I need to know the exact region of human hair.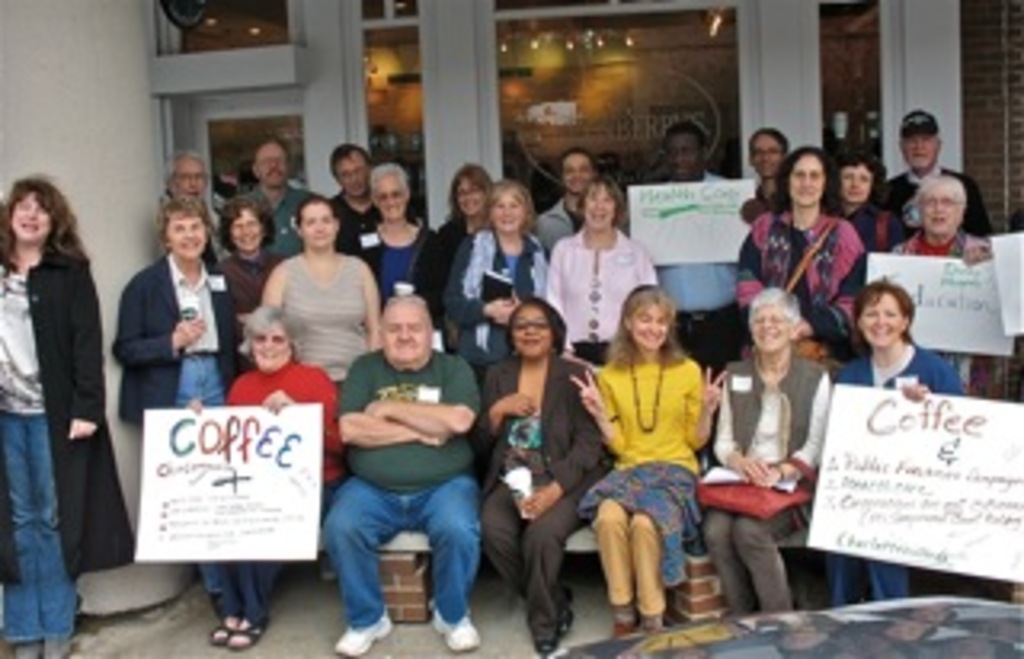
Region: Rect(554, 144, 595, 186).
